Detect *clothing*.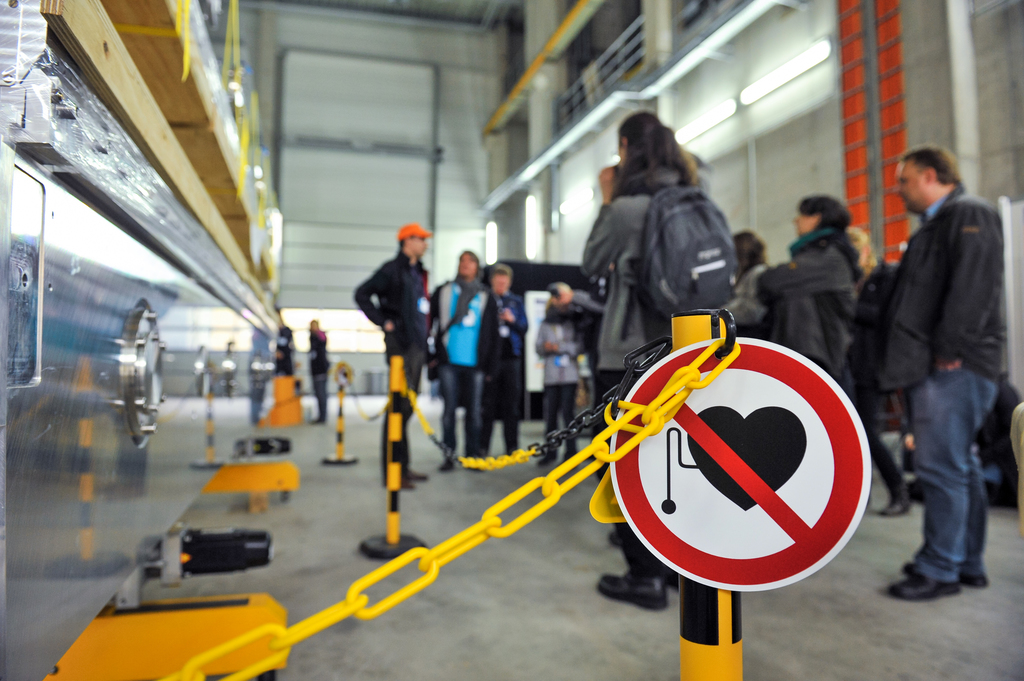
Detected at select_region(573, 195, 694, 584).
